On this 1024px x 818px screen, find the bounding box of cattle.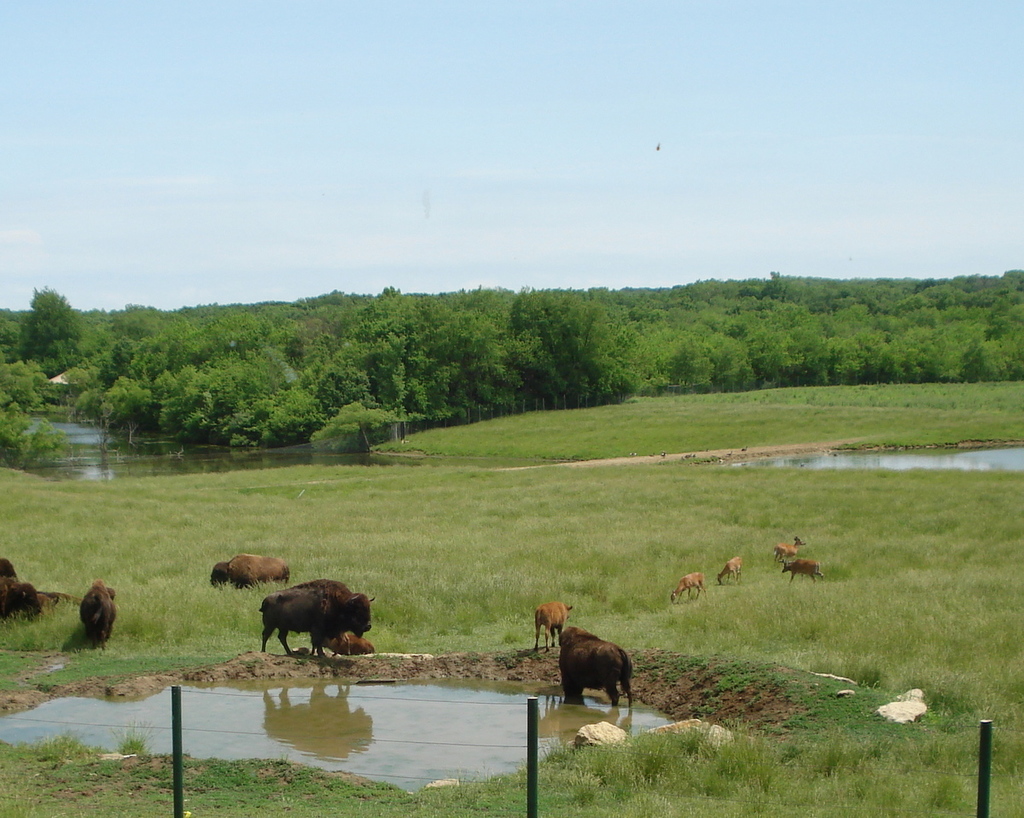
Bounding box: [left=533, top=600, right=573, bottom=652].
